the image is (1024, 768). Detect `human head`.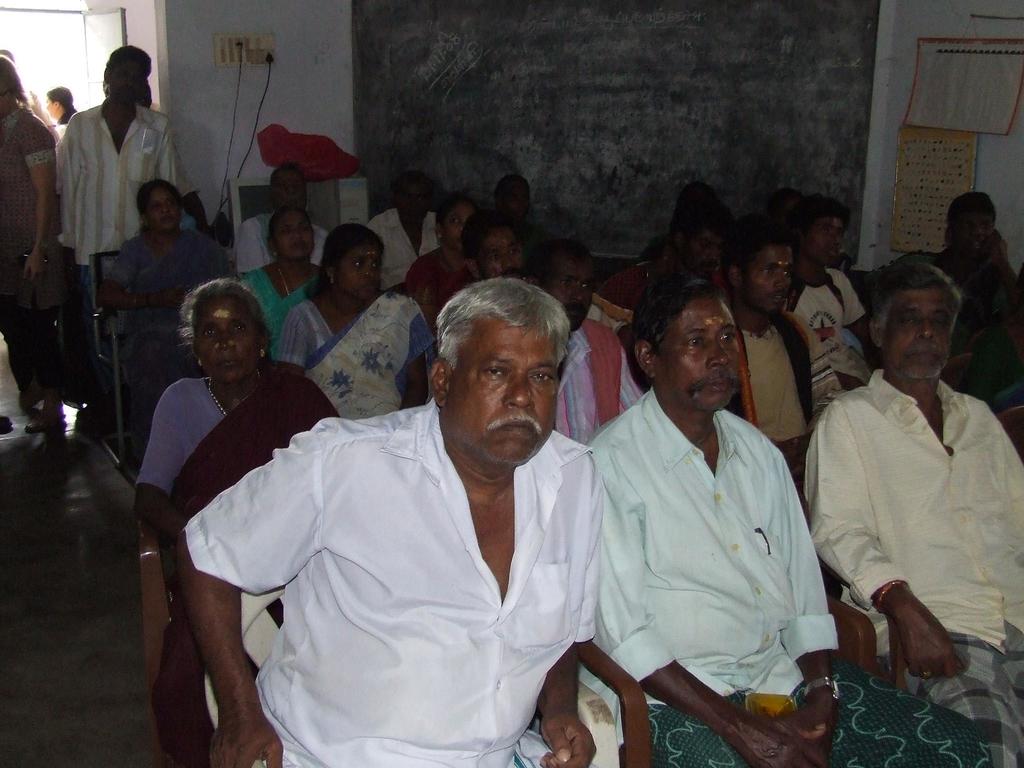
Detection: x1=175, y1=278, x2=268, y2=386.
